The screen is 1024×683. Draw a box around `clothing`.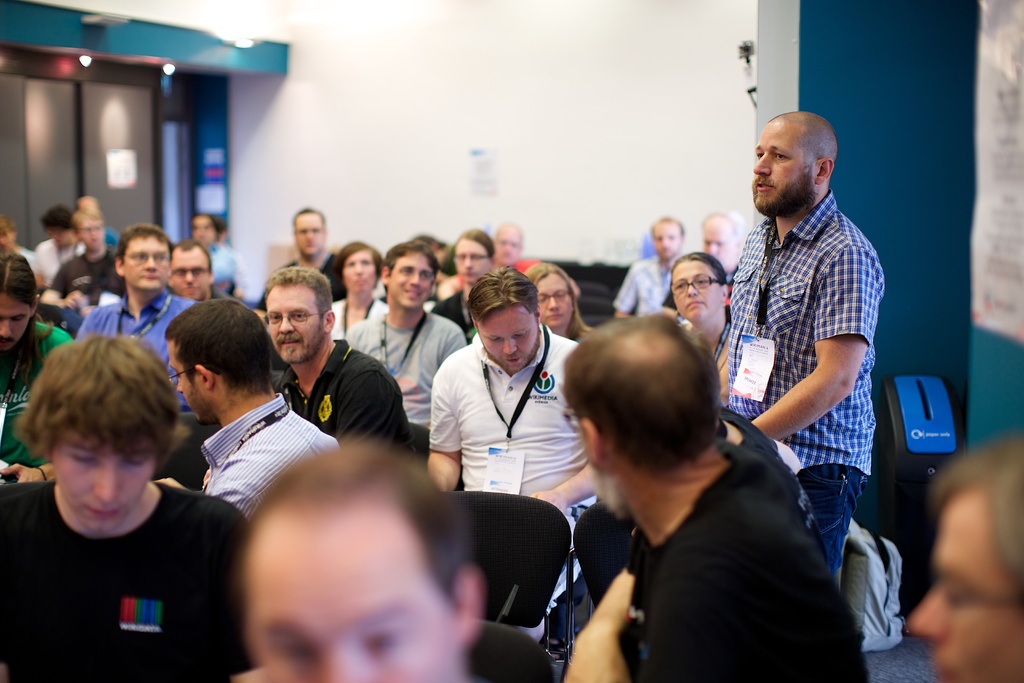
detection(107, 224, 124, 245).
